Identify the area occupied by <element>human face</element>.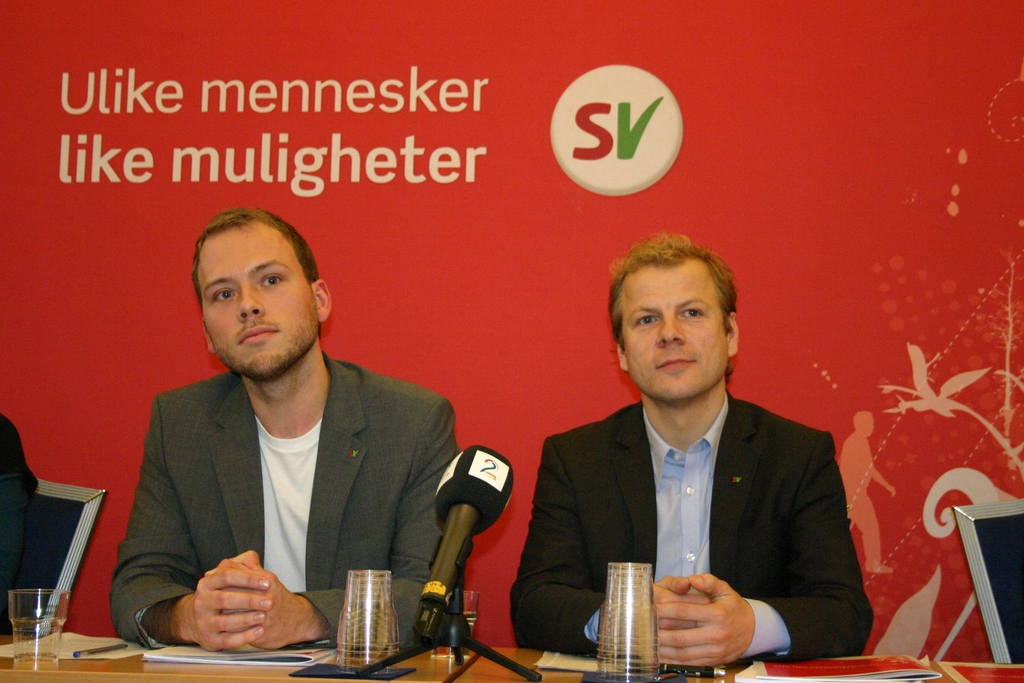
Area: [620,262,725,400].
